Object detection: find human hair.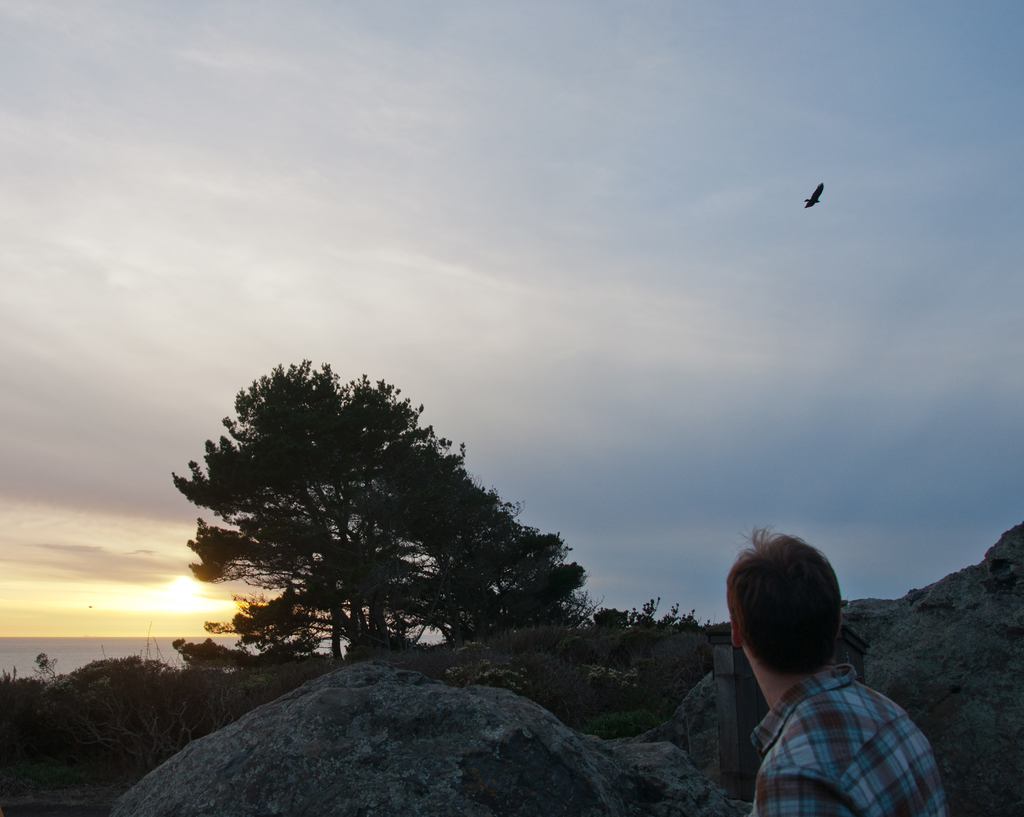
rect(723, 545, 868, 685).
